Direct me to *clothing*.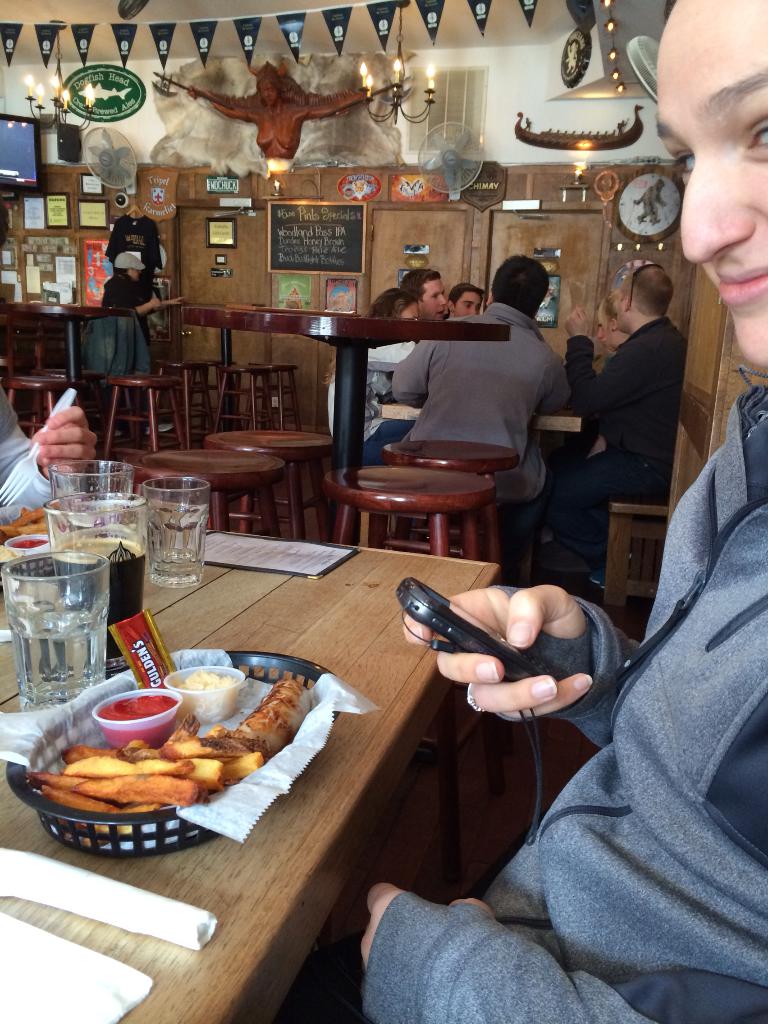
Direction: l=394, t=302, r=571, b=548.
